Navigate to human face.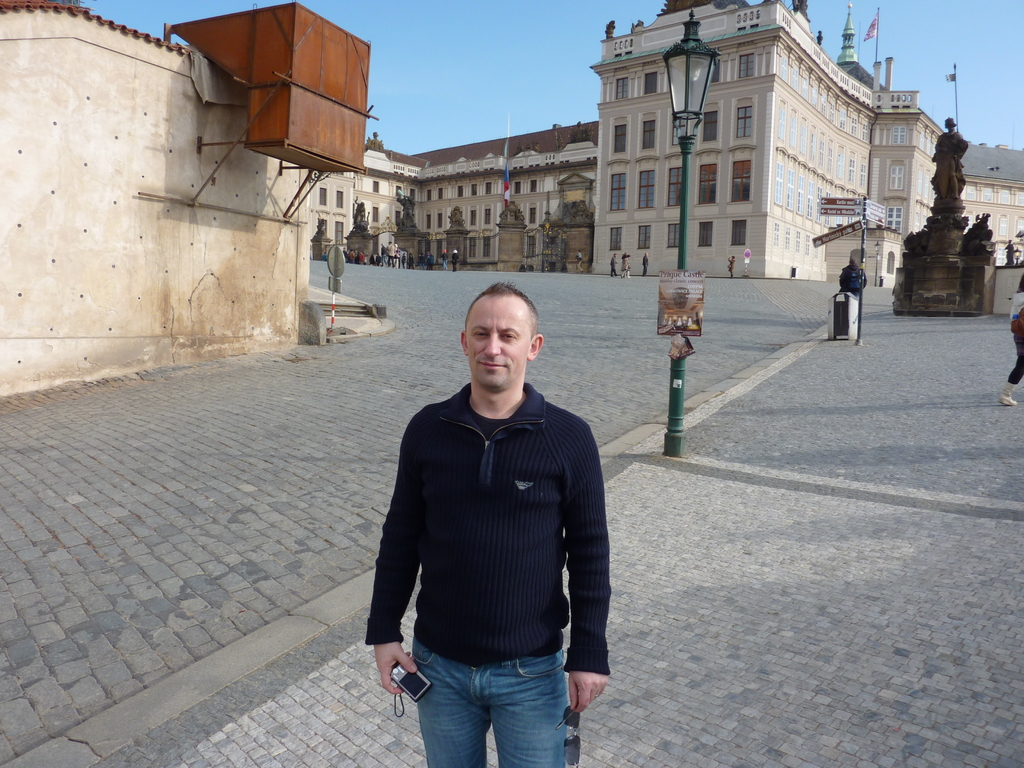
Navigation target: [465,296,537,390].
